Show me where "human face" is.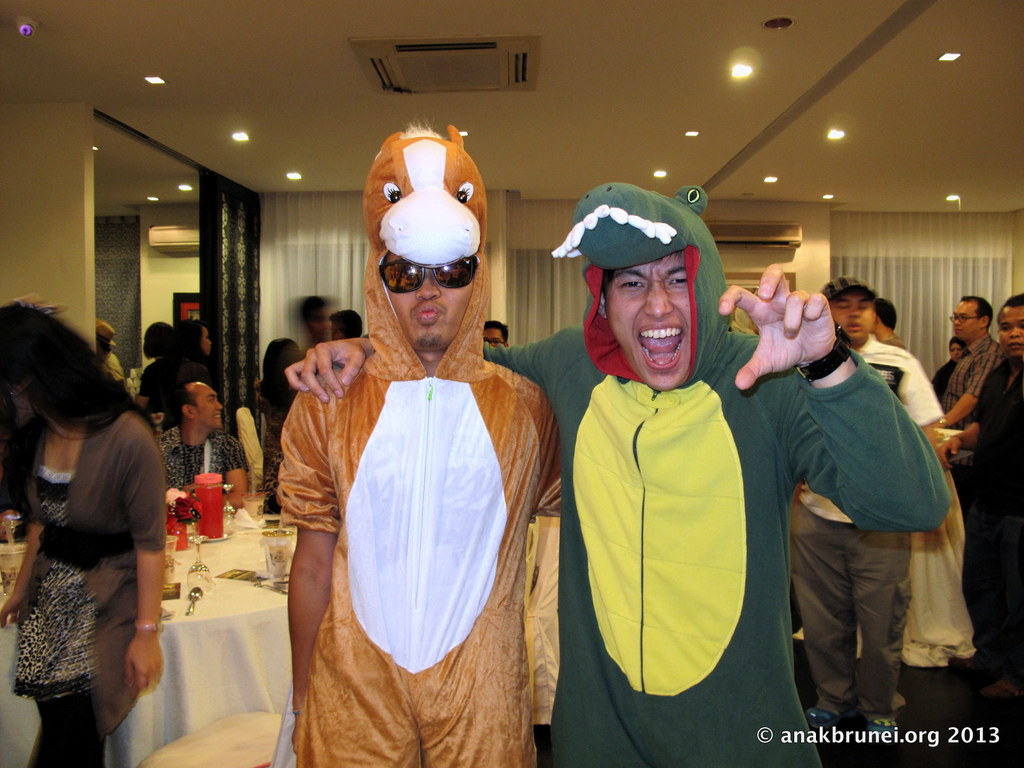
"human face" is at detection(333, 323, 343, 343).
